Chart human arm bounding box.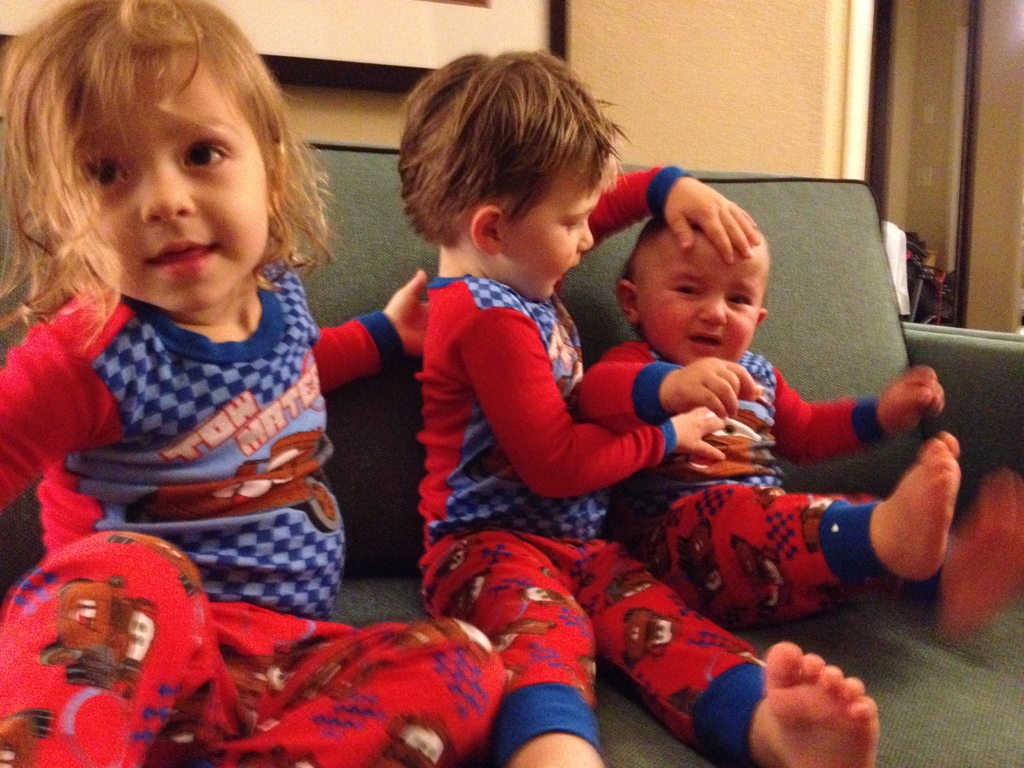
Charted: <bbox>482, 329, 676, 509</bbox>.
